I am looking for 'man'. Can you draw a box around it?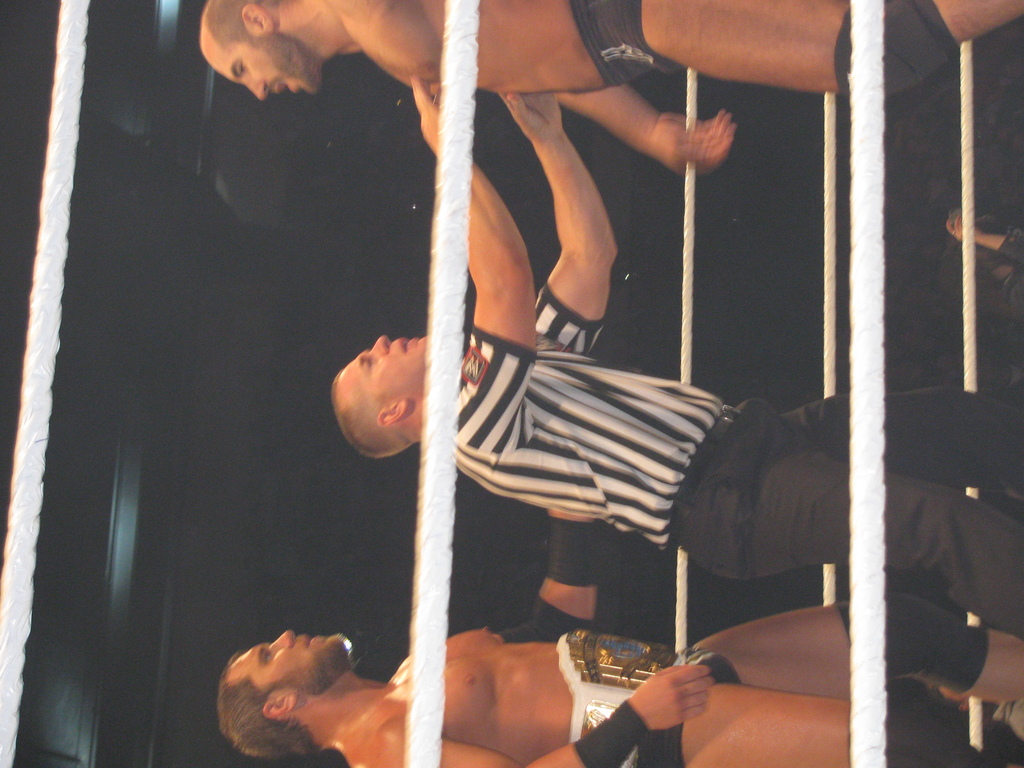
Sure, the bounding box is left=334, top=74, right=1023, bottom=631.
